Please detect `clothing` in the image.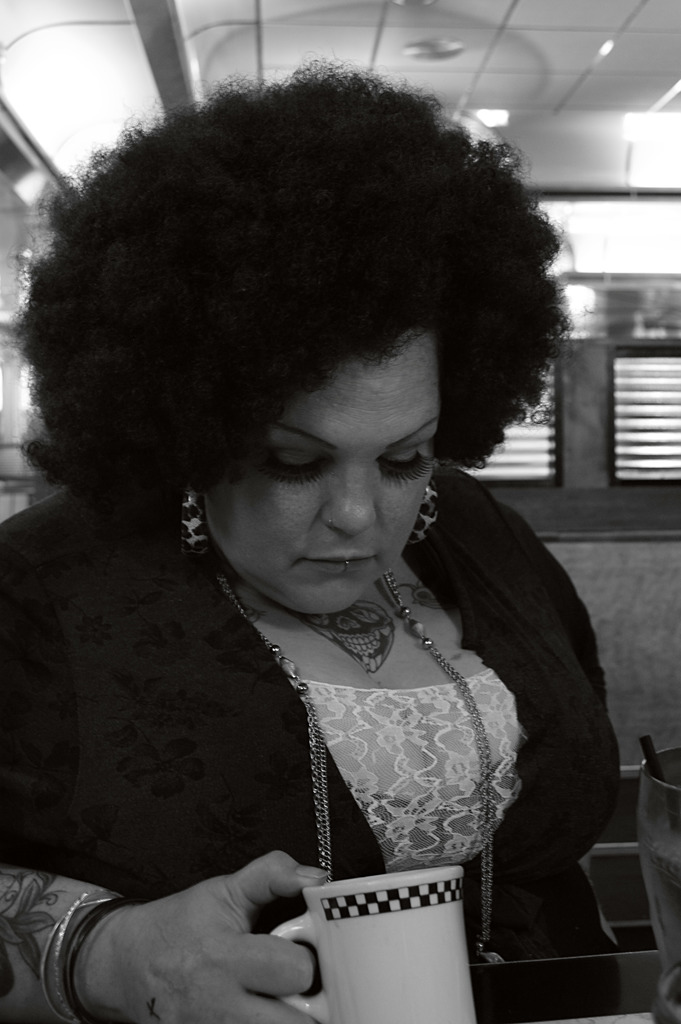
pyautogui.locateOnScreen(0, 461, 627, 1023).
